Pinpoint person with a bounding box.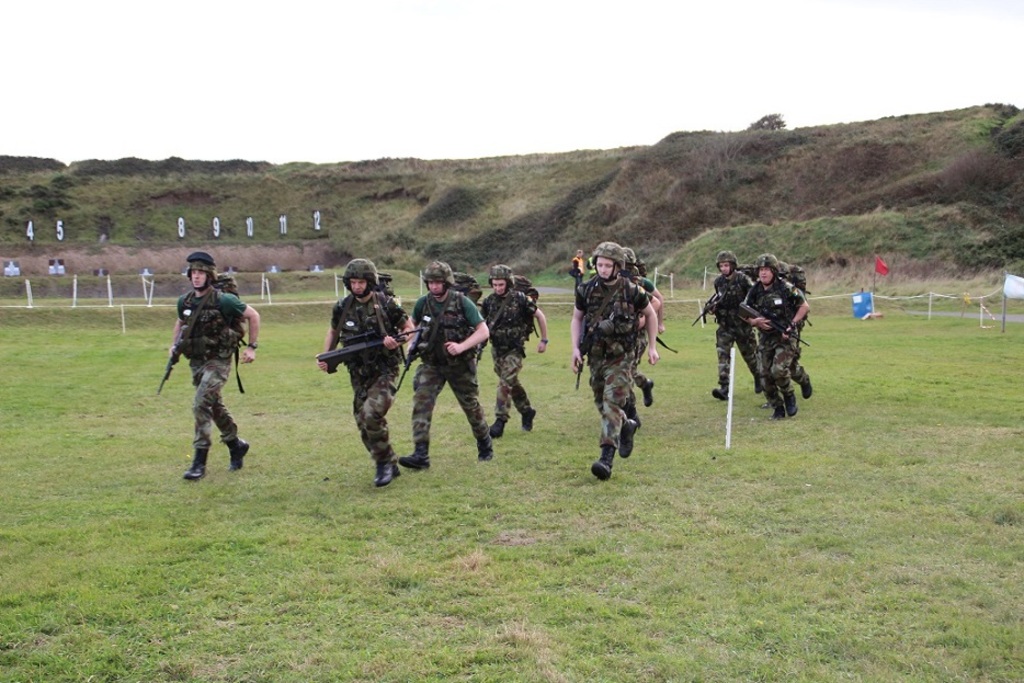
crop(696, 250, 763, 400).
